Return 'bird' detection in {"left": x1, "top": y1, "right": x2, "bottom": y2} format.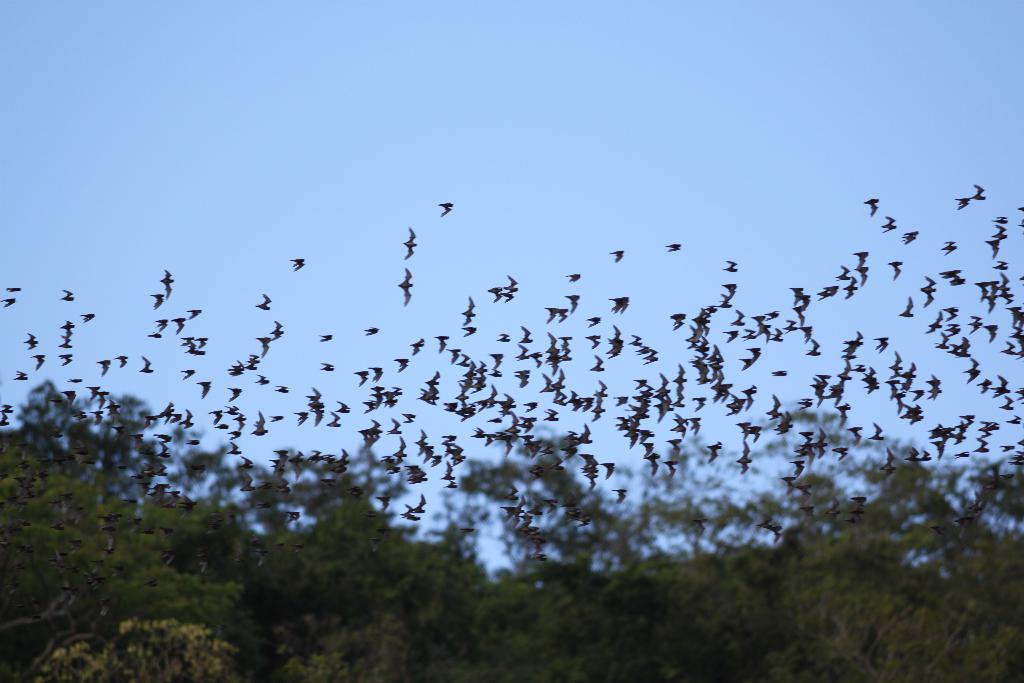
{"left": 607, "top": 296, "right": 630, "bottom": 317}.
